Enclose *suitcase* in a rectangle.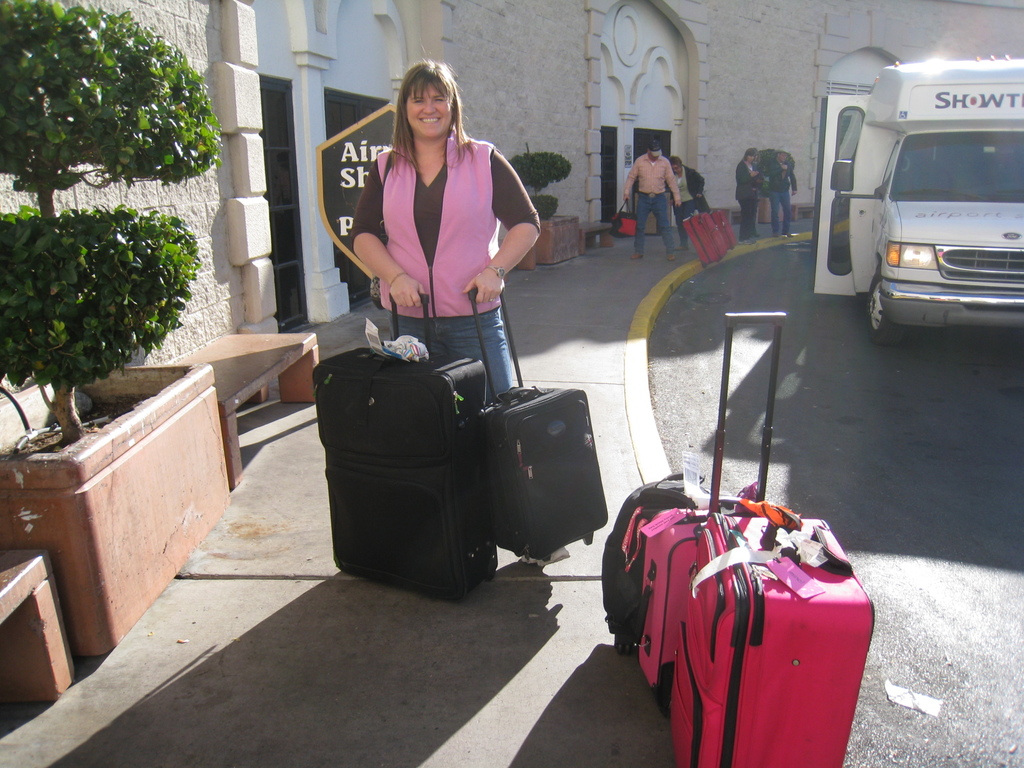
{"x1": 307, "y1": 290, "x2": 499, "y2": 605}.
